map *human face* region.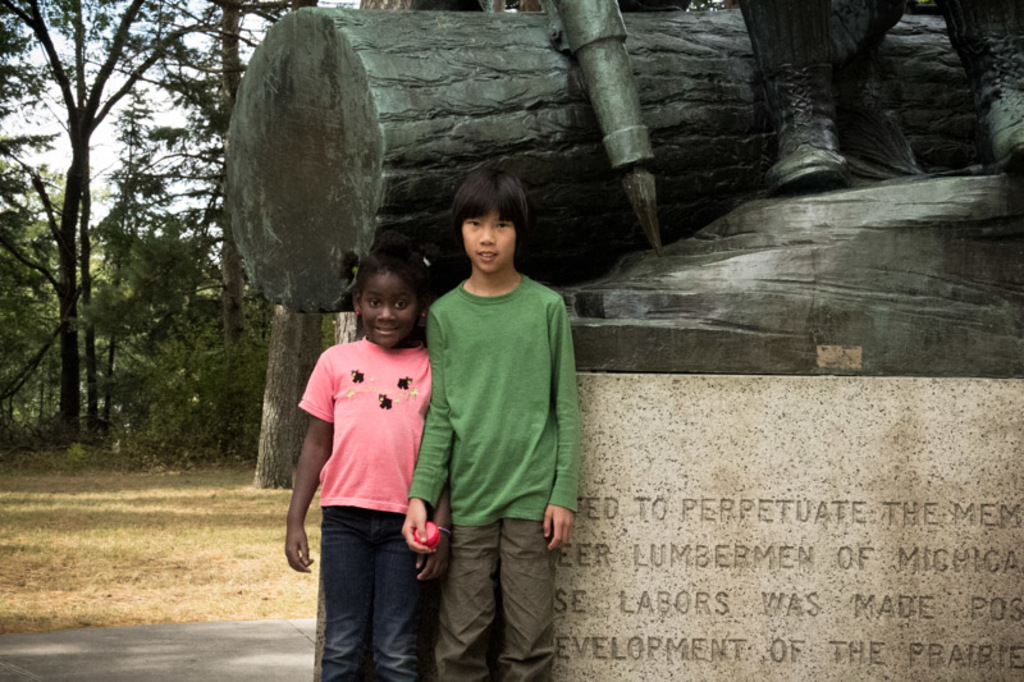
Mapped to rect(360, 267, 419, 347).
